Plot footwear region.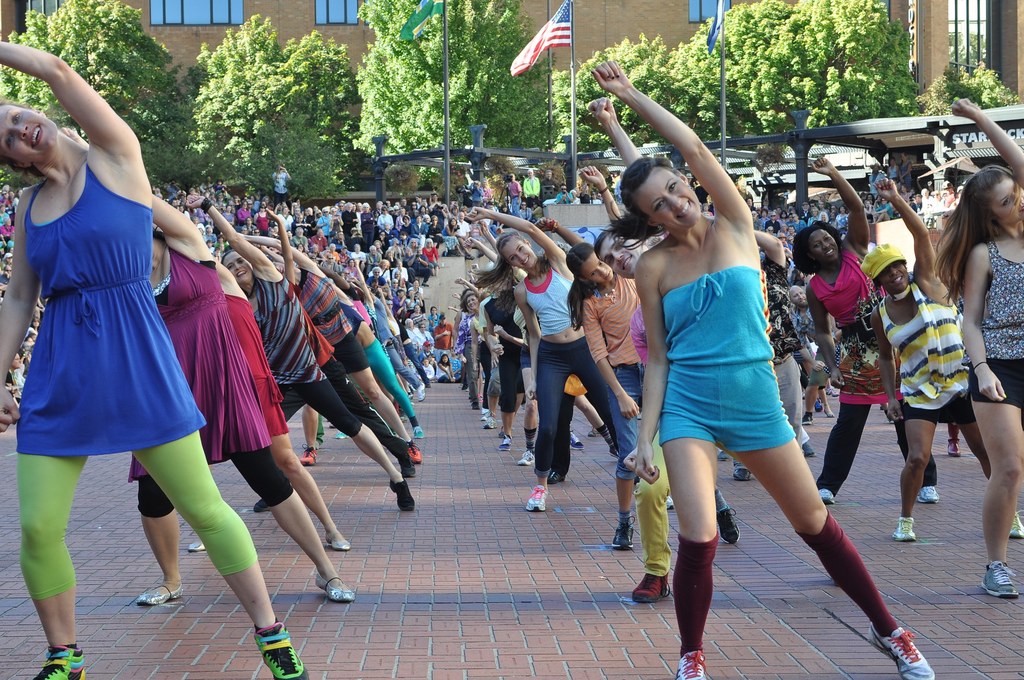
Plotted at (867,619,934,679).
